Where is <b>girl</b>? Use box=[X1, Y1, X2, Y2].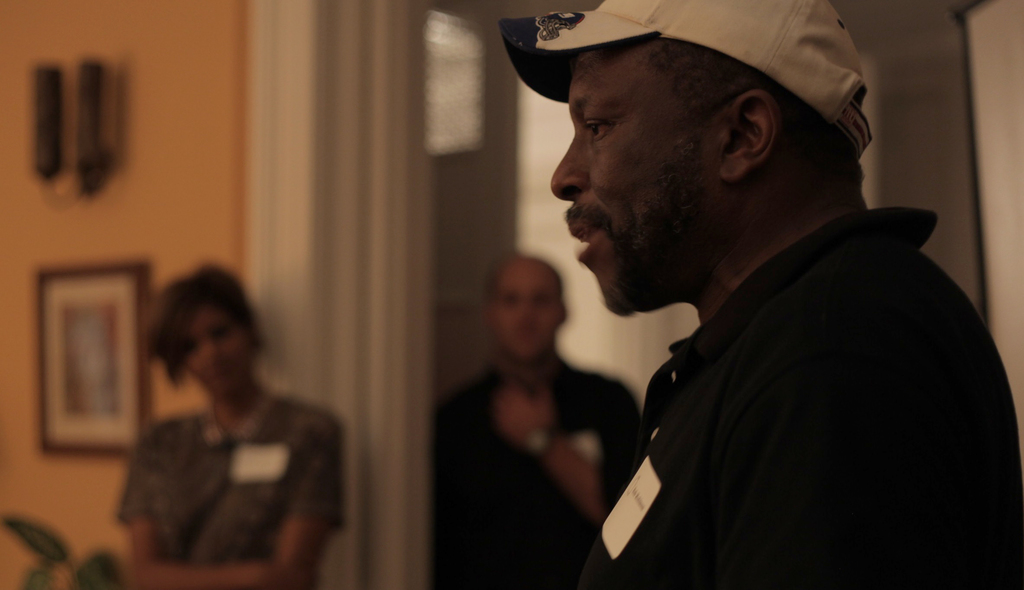
box=[109, 260, 355, 589].
